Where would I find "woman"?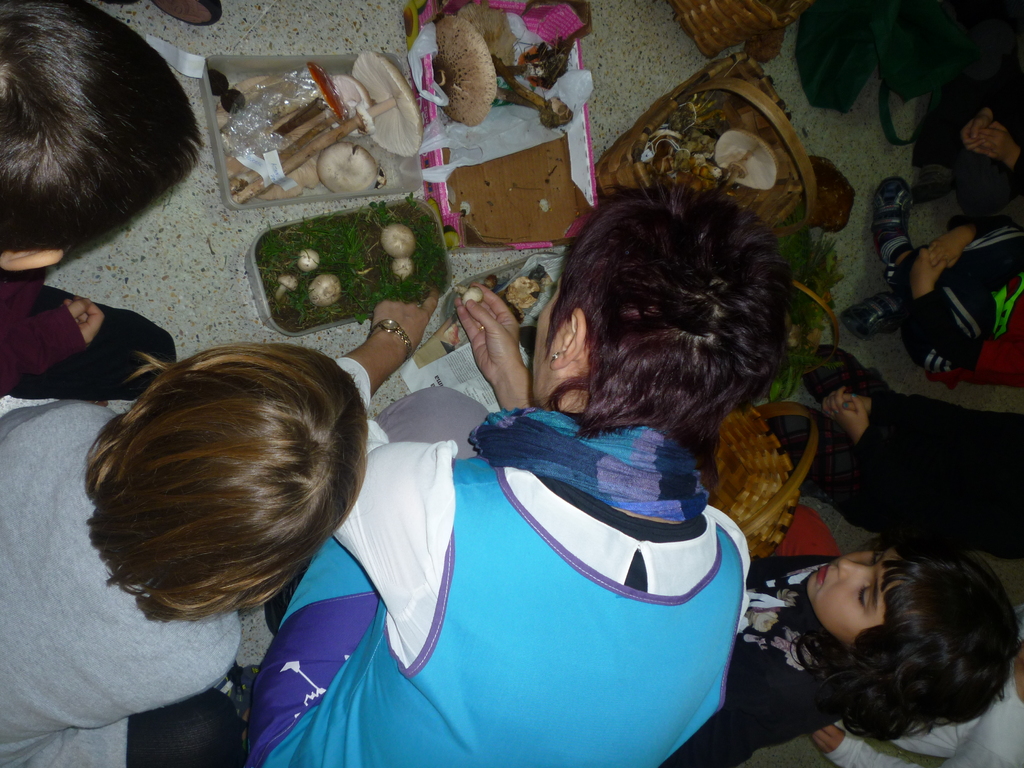
At <box>0,342,366,767</box>.
